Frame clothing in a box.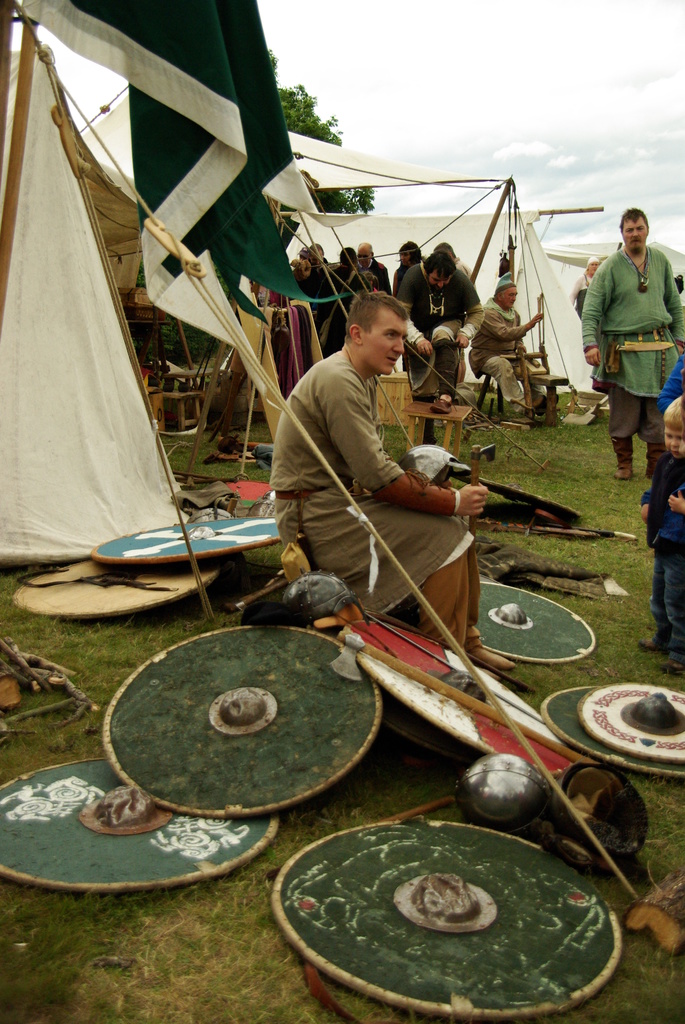
locate(465, 292, 549, 411).
